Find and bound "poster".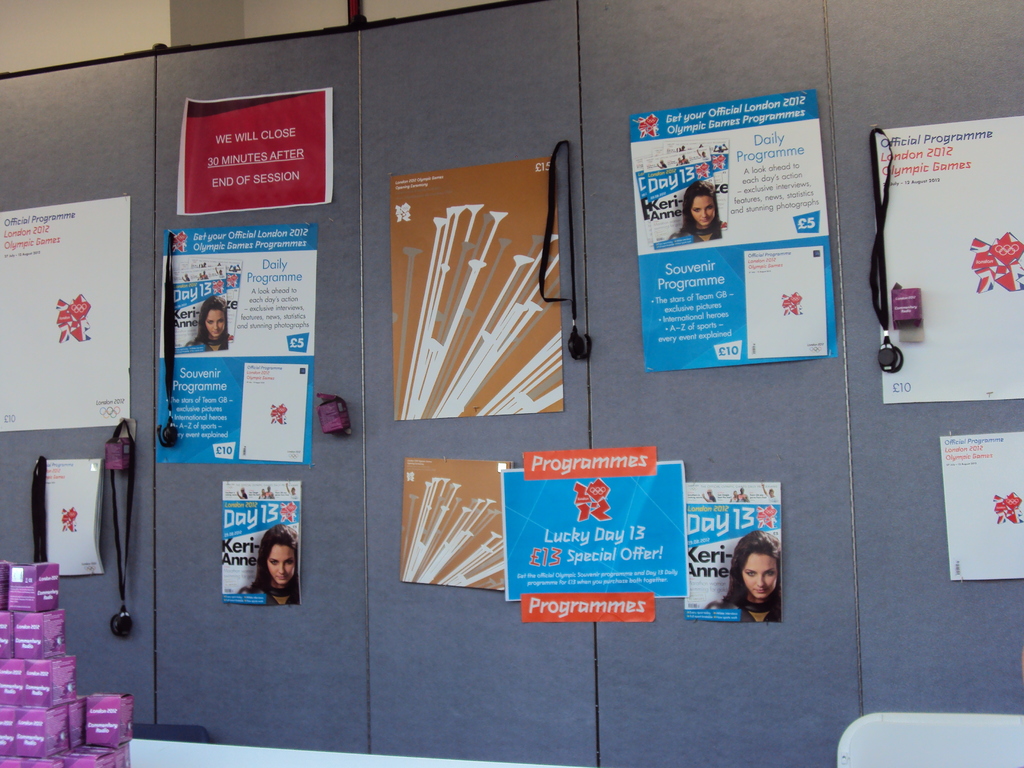
Bound: {"left": 872, "top": 115, "right": 1023, "bottom": 403}.
